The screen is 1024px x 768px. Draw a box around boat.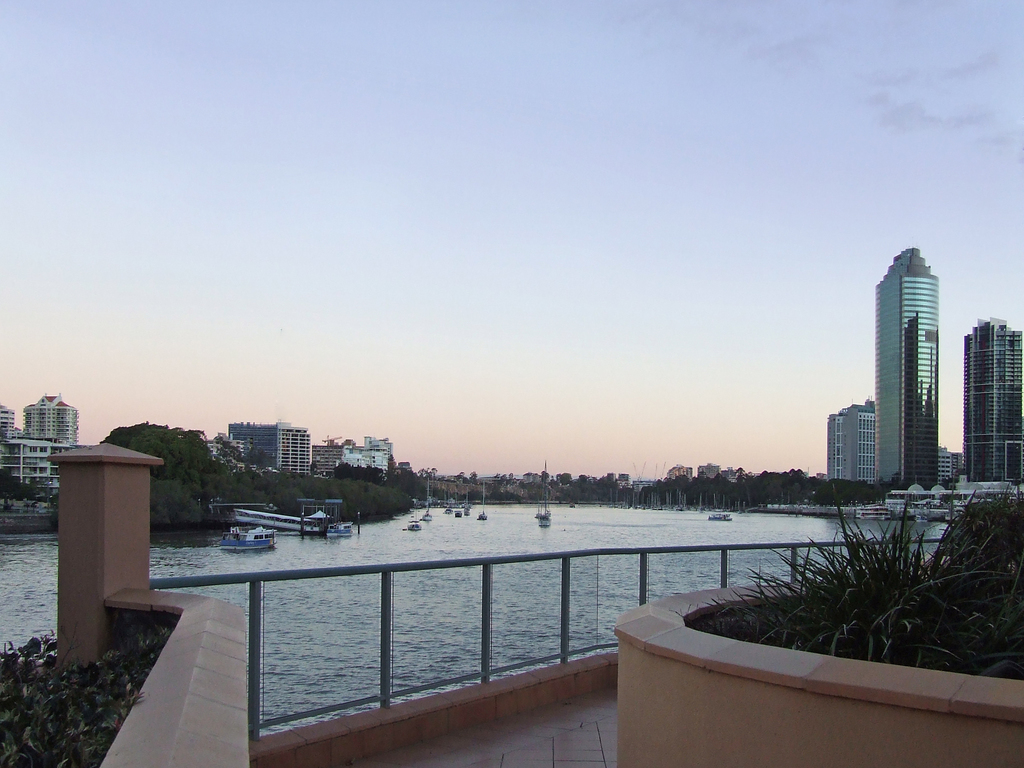
534, 468, 550, 532.
